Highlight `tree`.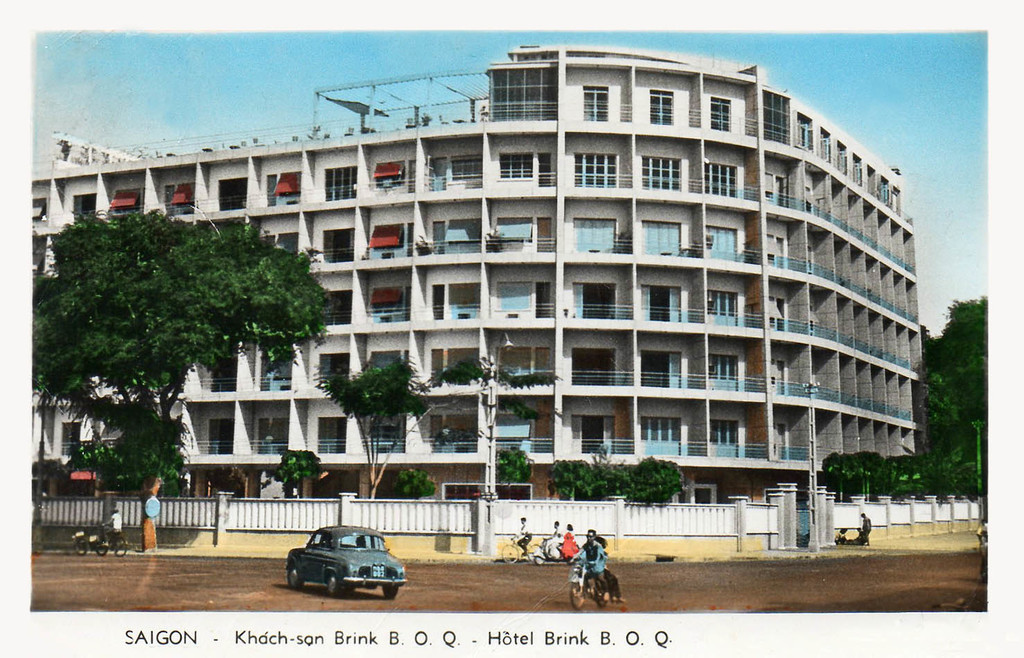
Highlighted region: detection(857, 451, 888, 502).
